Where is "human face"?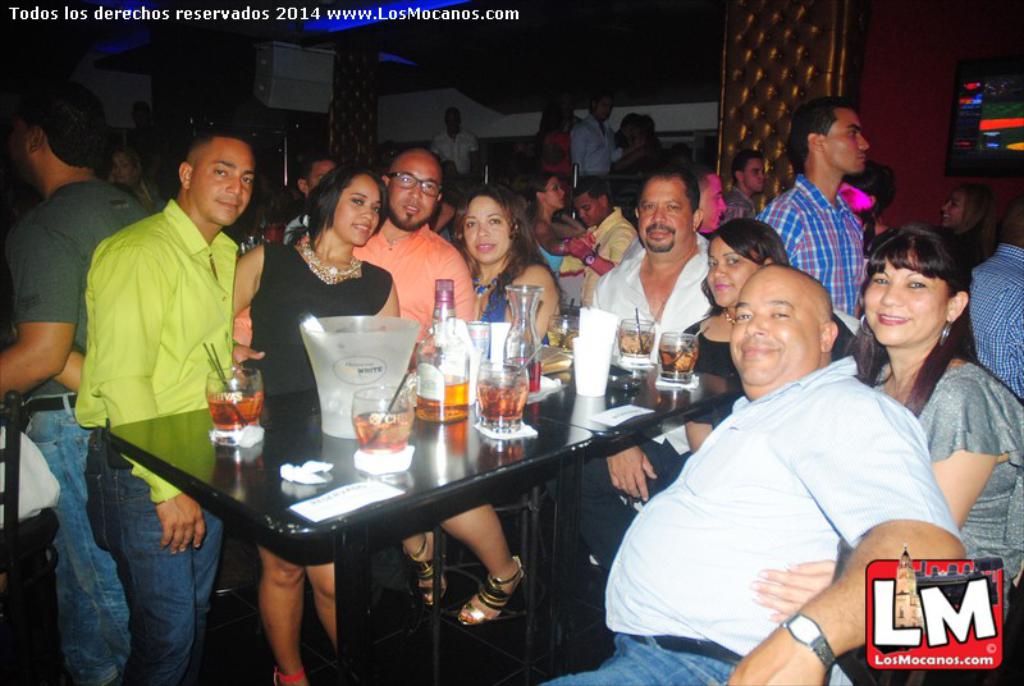
bbox(823, 106, 868, 175).
